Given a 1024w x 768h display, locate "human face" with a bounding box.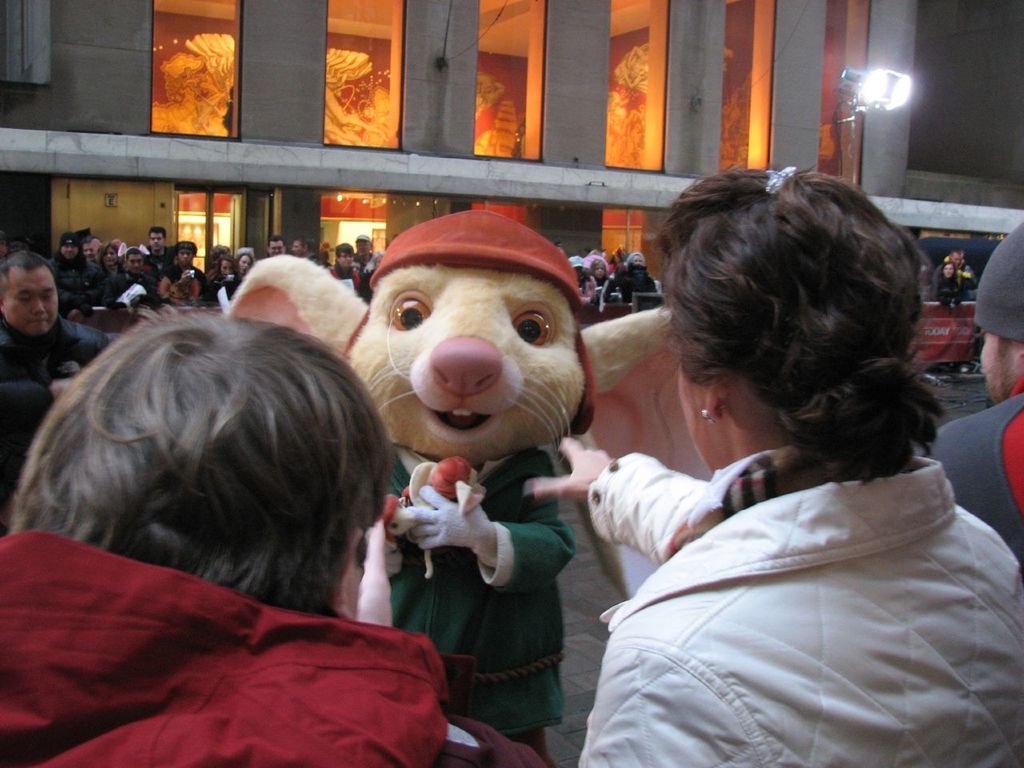
Located: pyautogui.locateOnScreen(238, 254, 247, 274).
